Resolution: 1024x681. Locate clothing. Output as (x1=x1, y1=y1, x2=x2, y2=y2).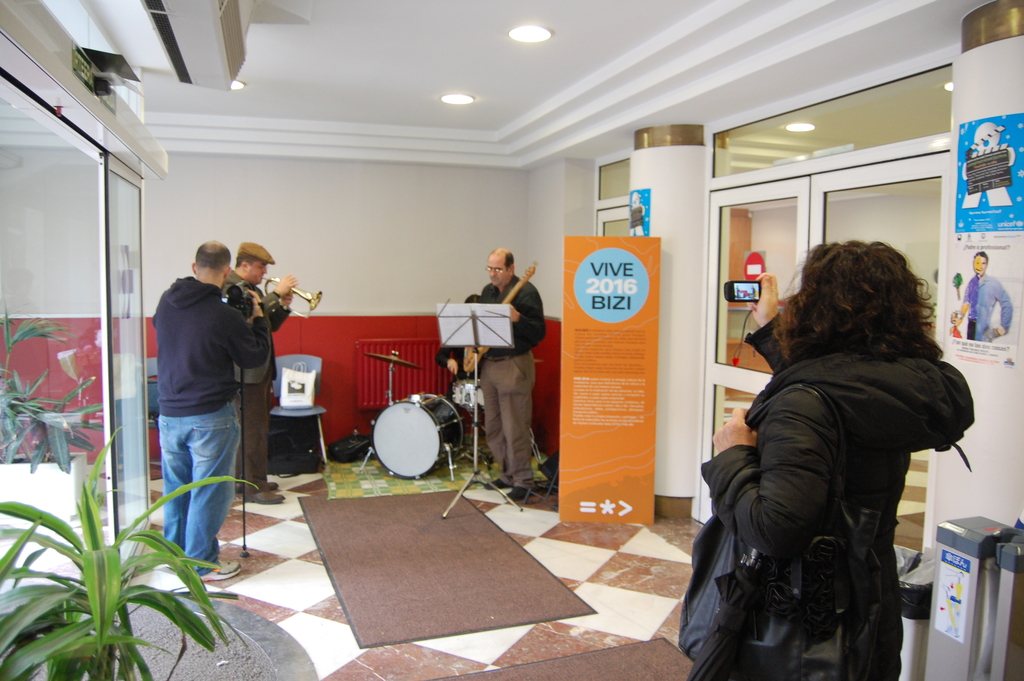
(x1=157, y1=277, x2=273, y2=413).
